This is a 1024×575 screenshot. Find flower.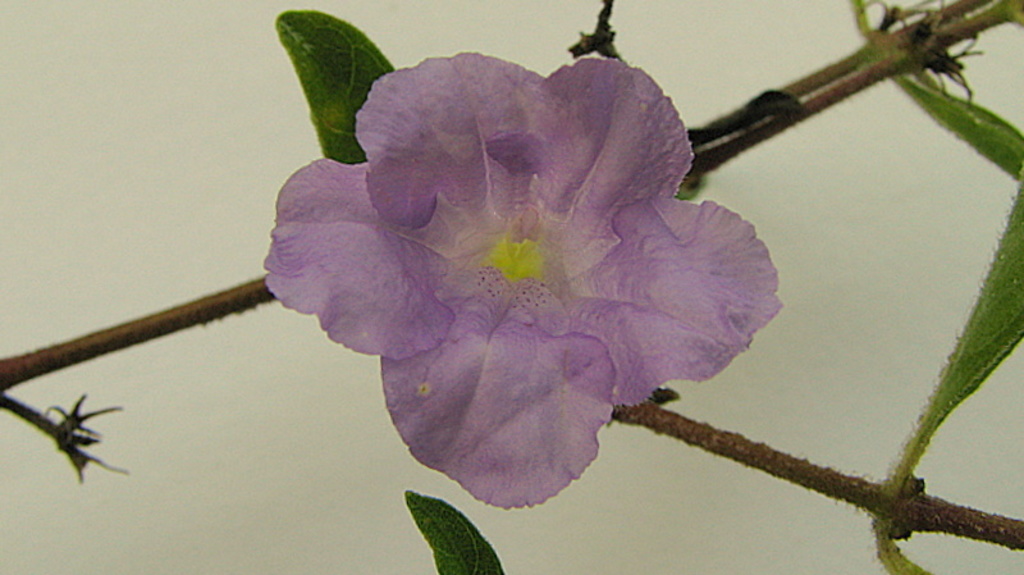
Bounding box: 292:42:773:471.
